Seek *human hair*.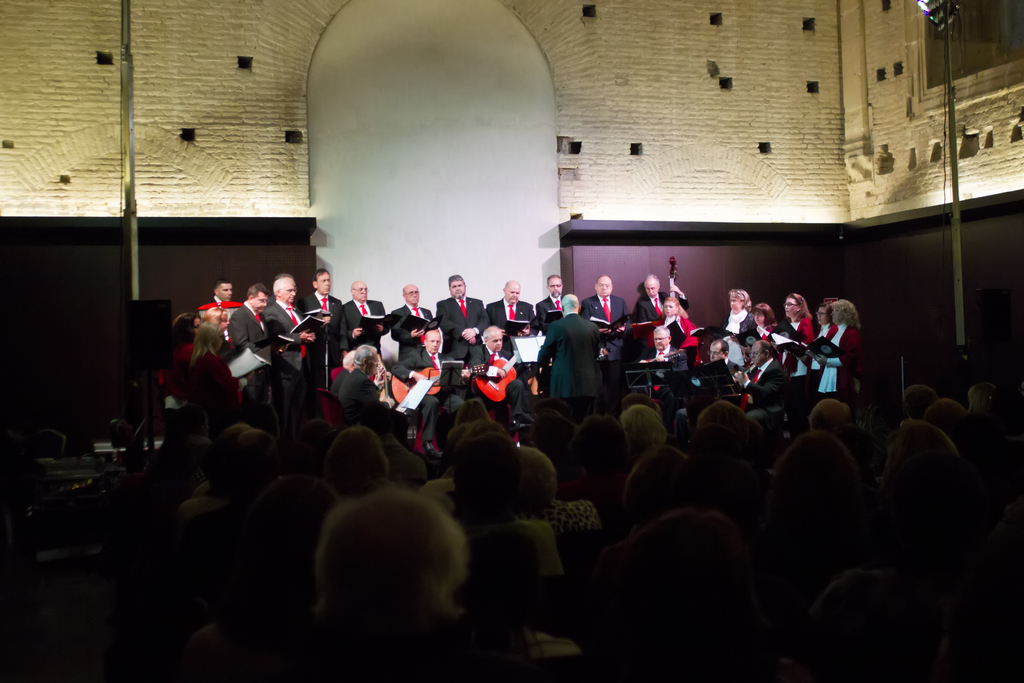
170, 315, 198, 344.
